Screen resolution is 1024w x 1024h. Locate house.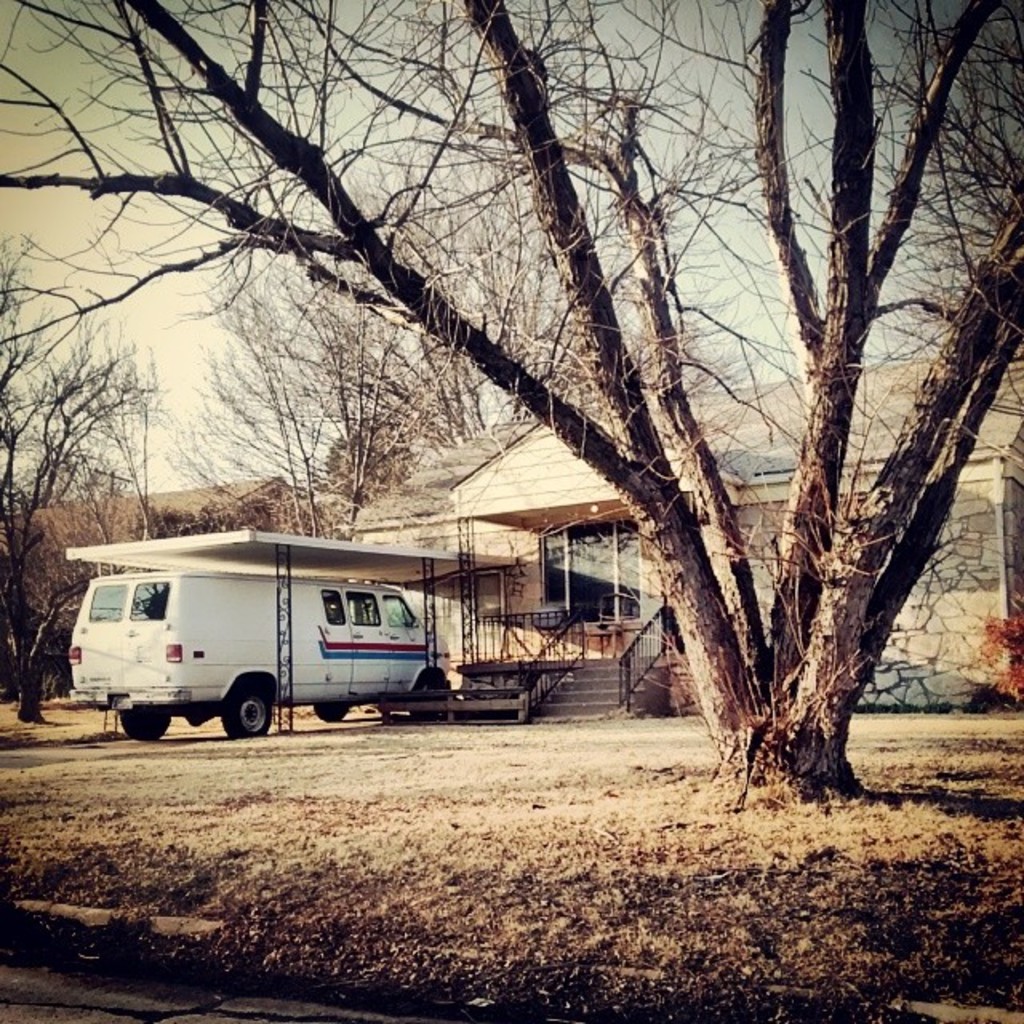
pyautogui.locateOnScreen(0, 472, 354, 706).
